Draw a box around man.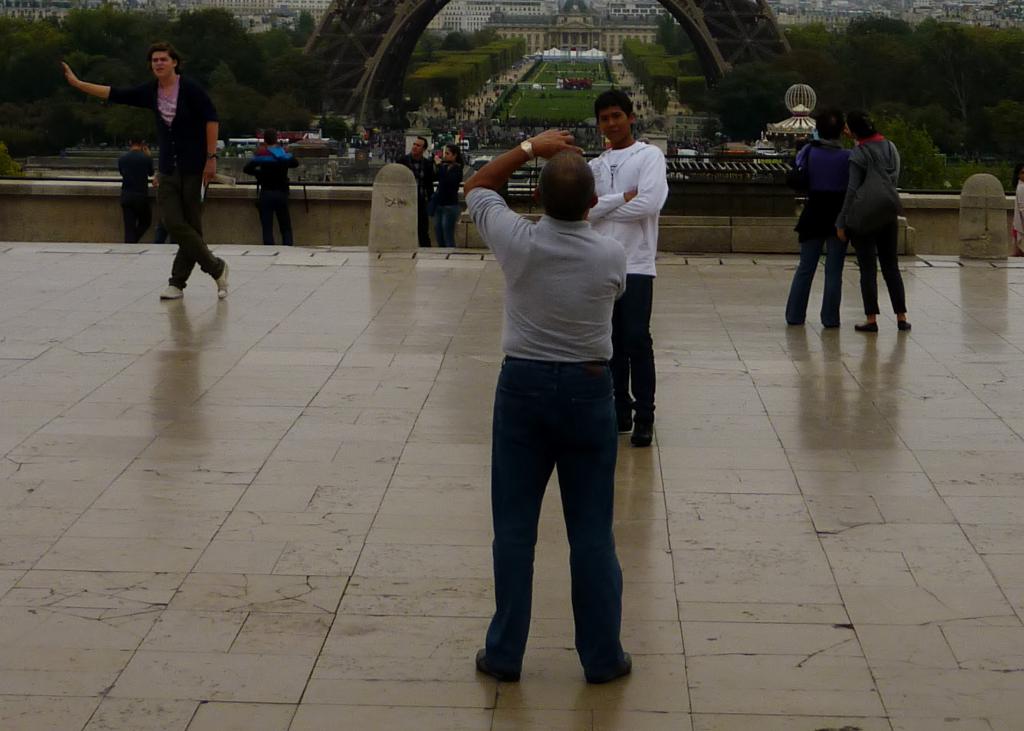
BBox(397, 135, 436, 247).
